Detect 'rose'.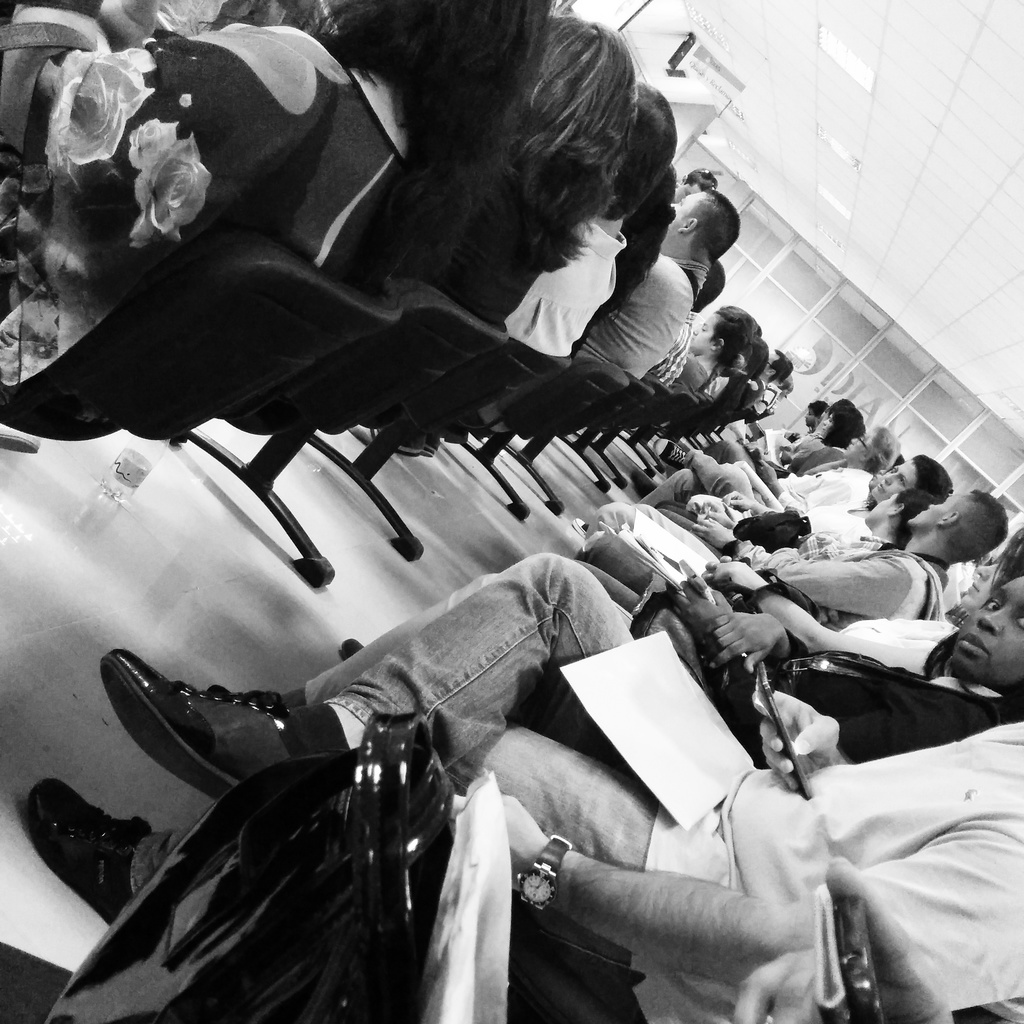
Detected at {"x1": 134, "y1": 130, "x2": 214, "y2": 253}.
